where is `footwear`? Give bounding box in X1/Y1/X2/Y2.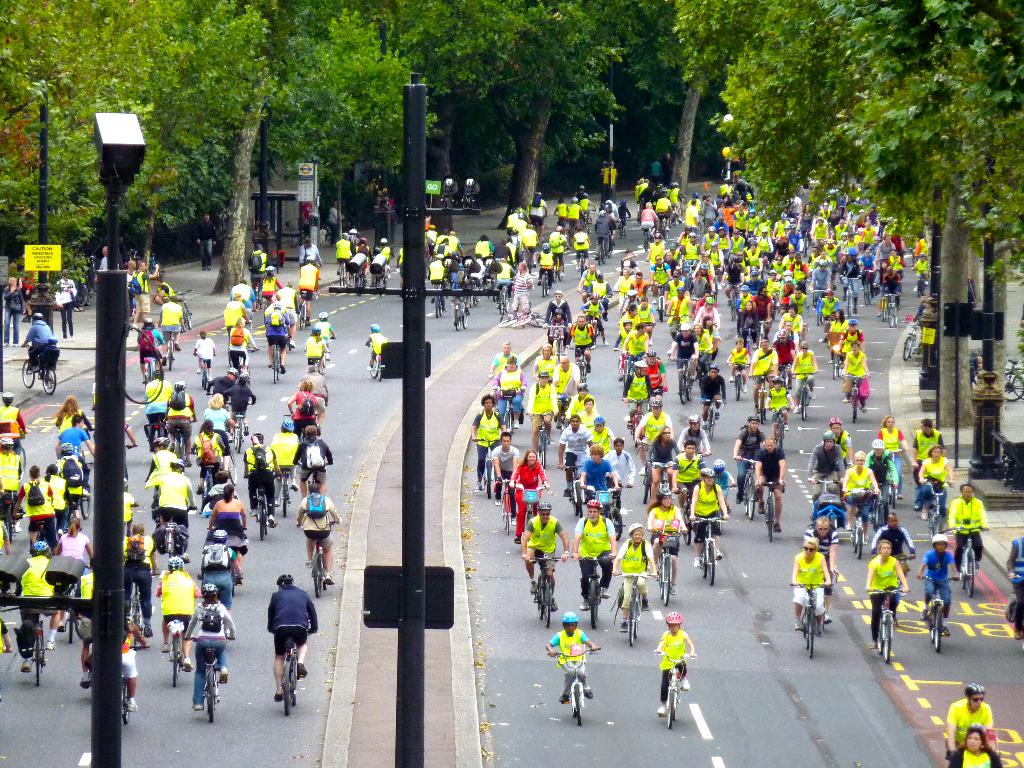
495/498/501/504.
